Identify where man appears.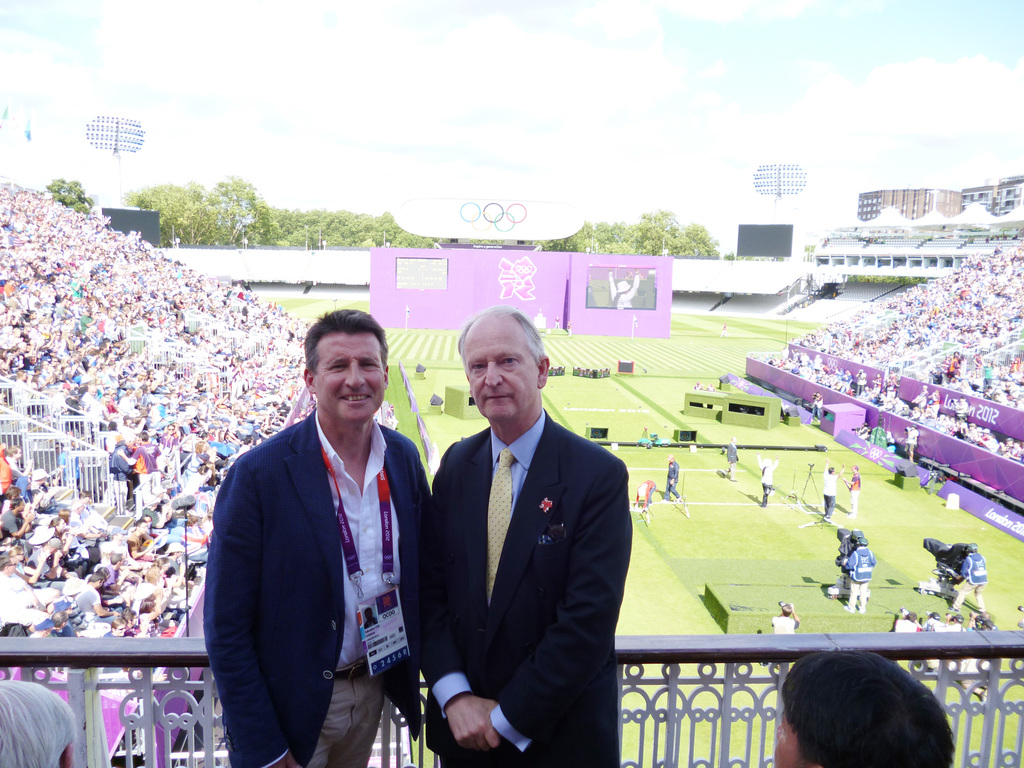
Appears at locate(565, 318, 570, 334).
